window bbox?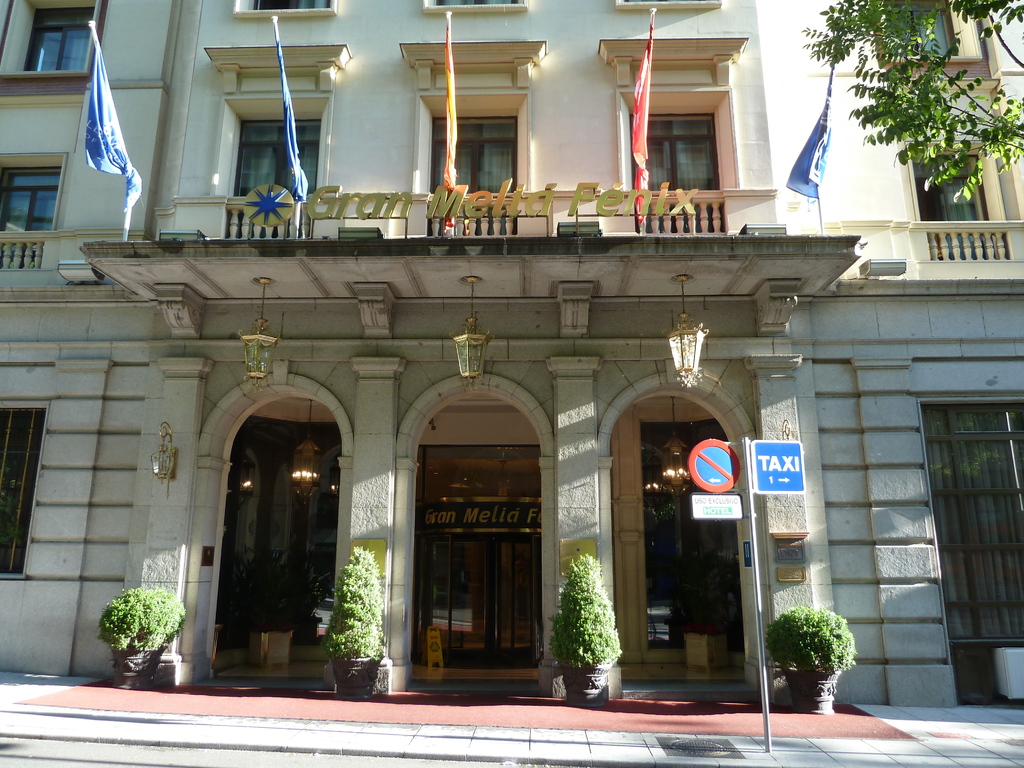
x1=0, y1=392, x2=45, y2=585
